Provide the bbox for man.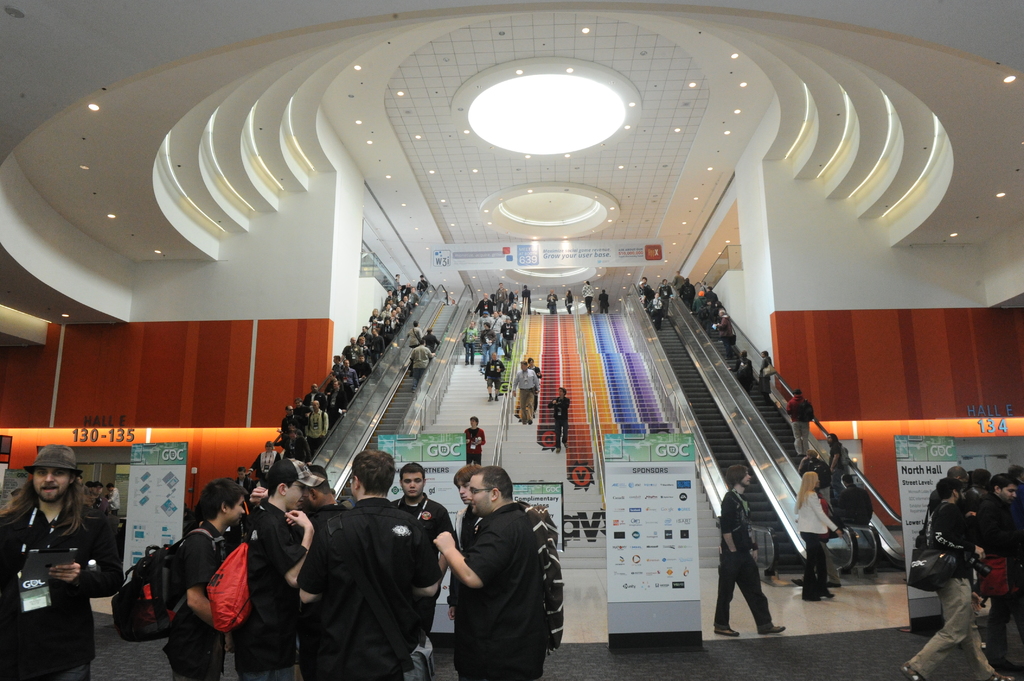
[x1=714, y1=464, x2=786, y2=636].
